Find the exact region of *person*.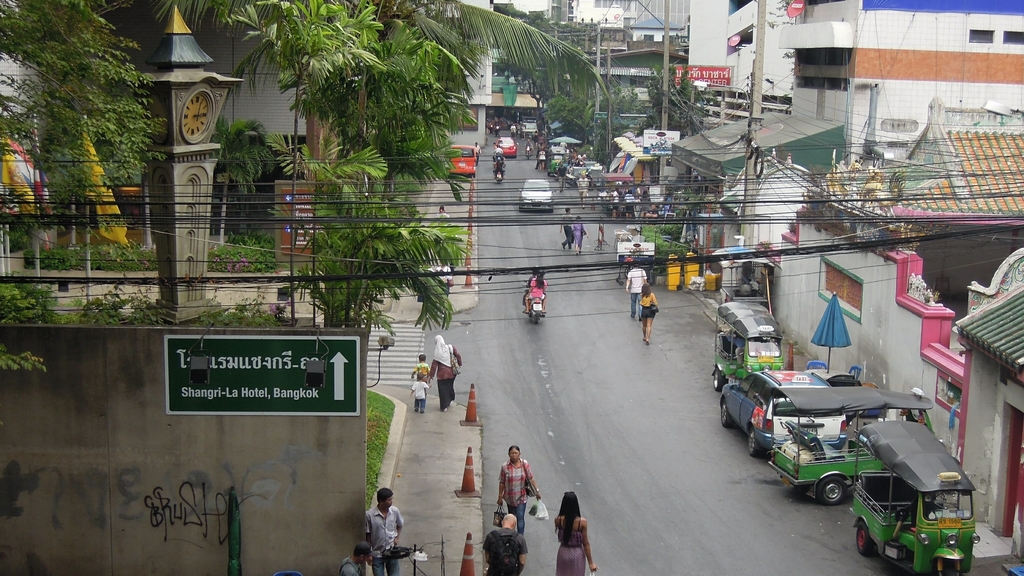
Exact region: l=641, t=285, r=659, b=343.
